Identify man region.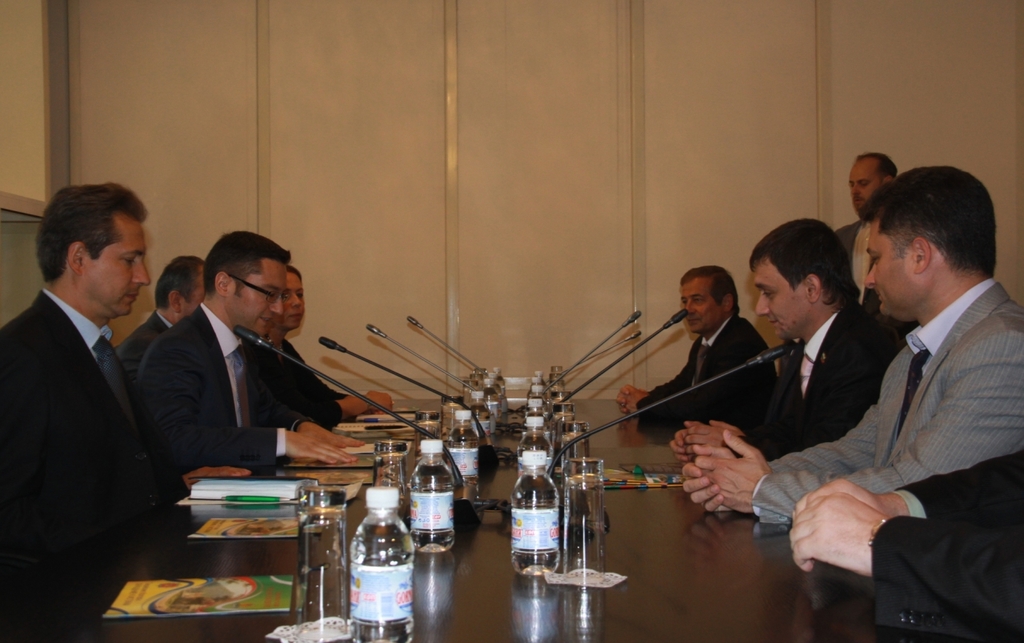
Region: <bbox>0, 184, 250, 590</bbox>.
